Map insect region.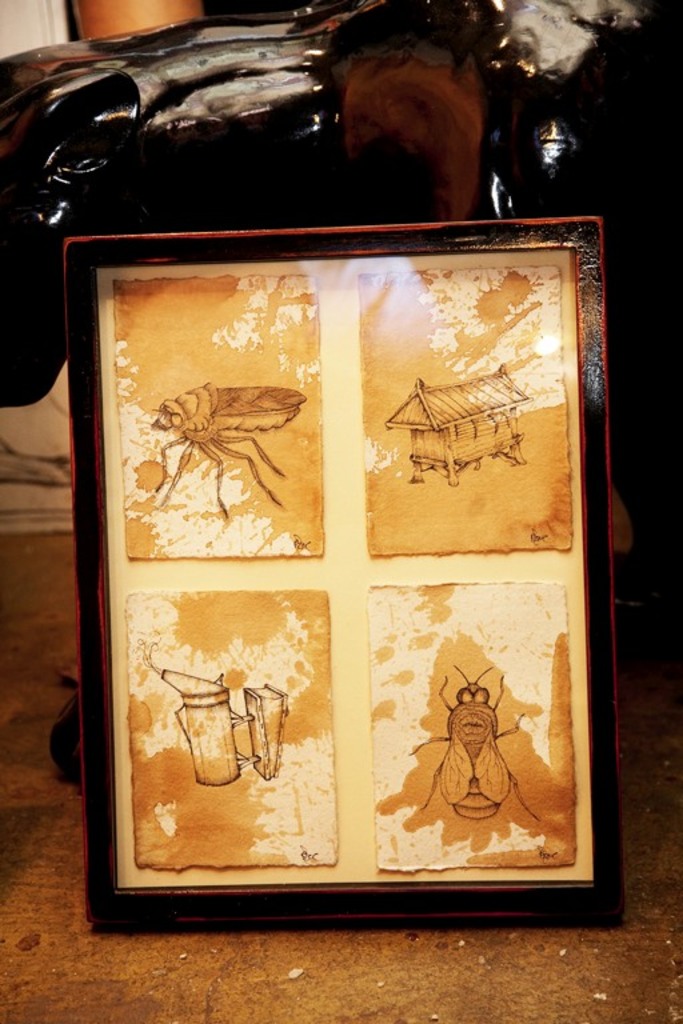
Mapped to <region>404, 667, 540, 821</region>.
